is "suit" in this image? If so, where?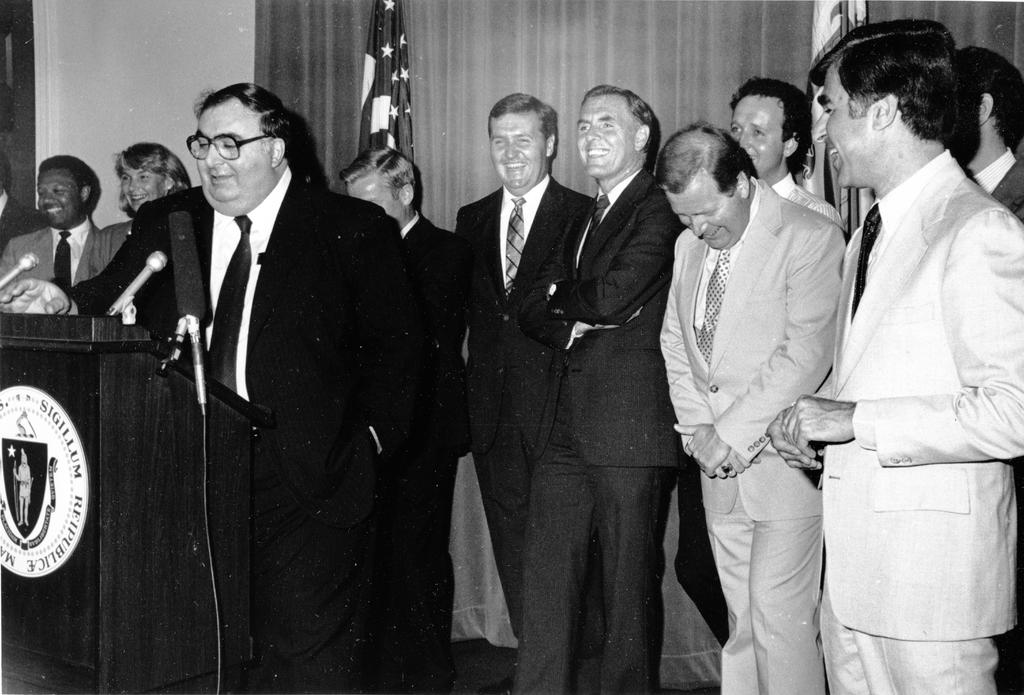
Yes, at 513/167/682/694.
